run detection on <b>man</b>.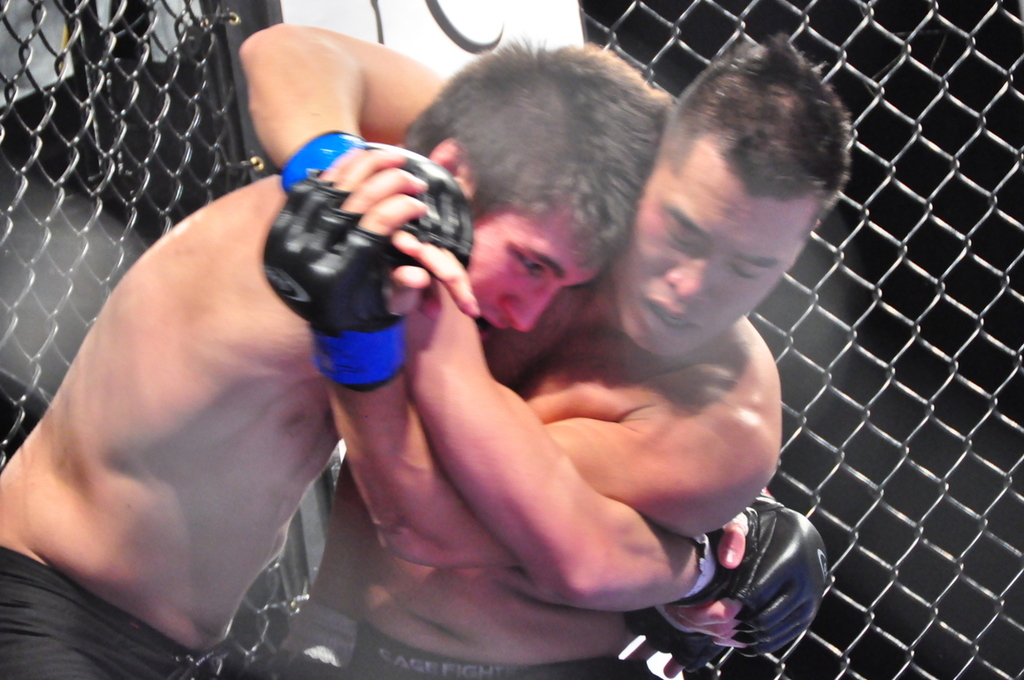
Result: bbox(0, 39, 826, 679).
